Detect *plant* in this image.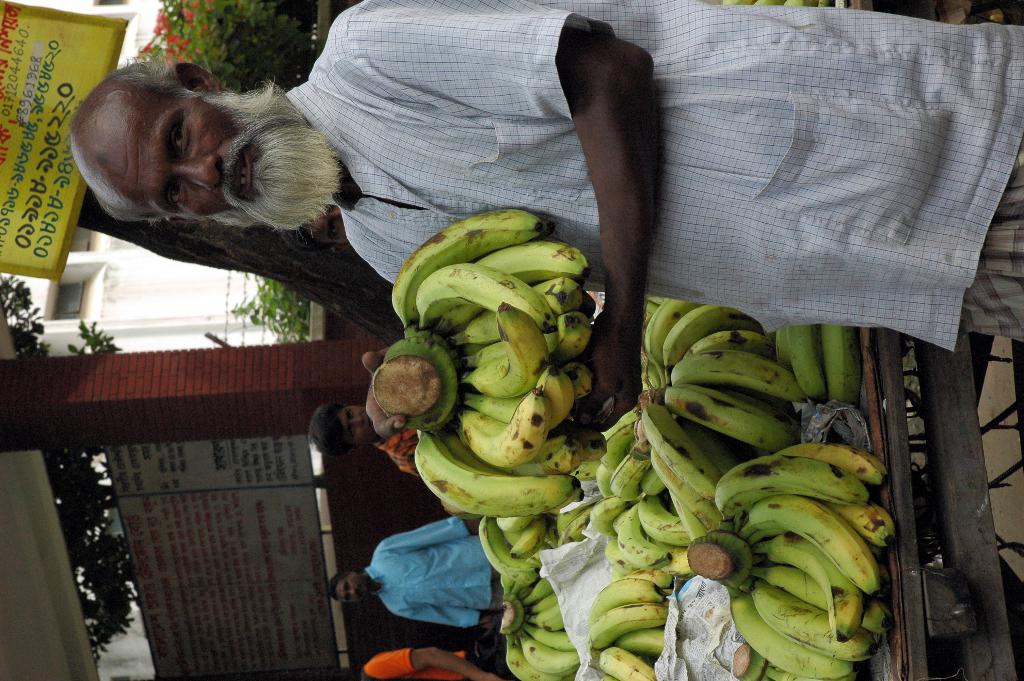
Detection: bbox=(140, 0, 316, 93).
